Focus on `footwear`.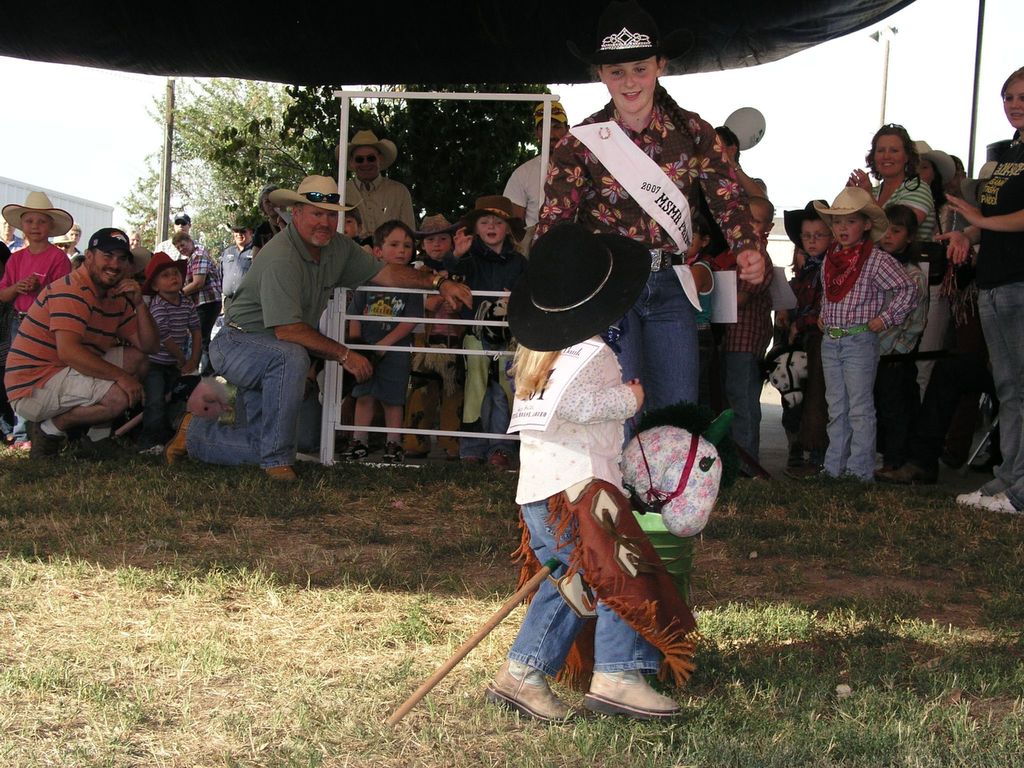
Focused at [x1=981, y1=493, x2=1022, y2=517].
